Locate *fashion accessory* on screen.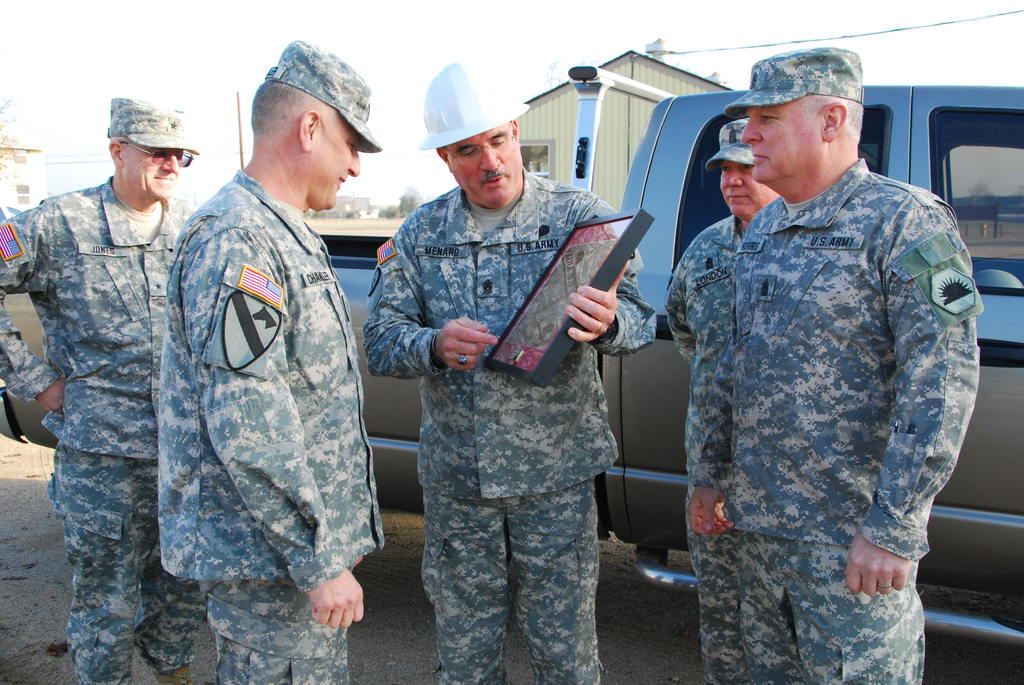
On screen at box(724, 45, 865, 122).
